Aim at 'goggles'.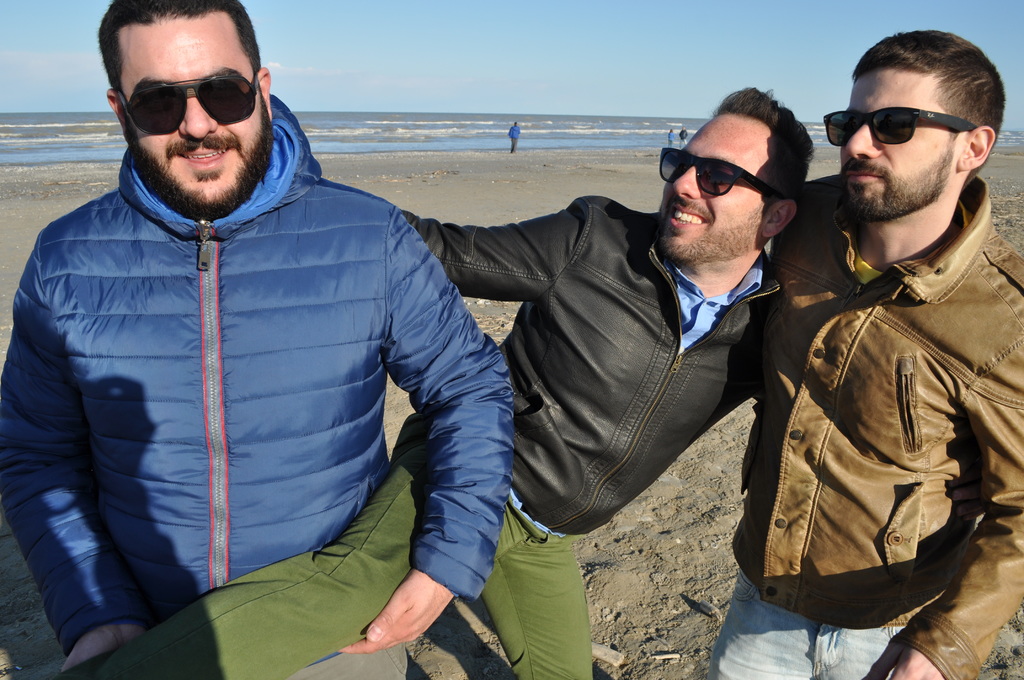
Aimed at l=817, t=113, r=990, b=145.
